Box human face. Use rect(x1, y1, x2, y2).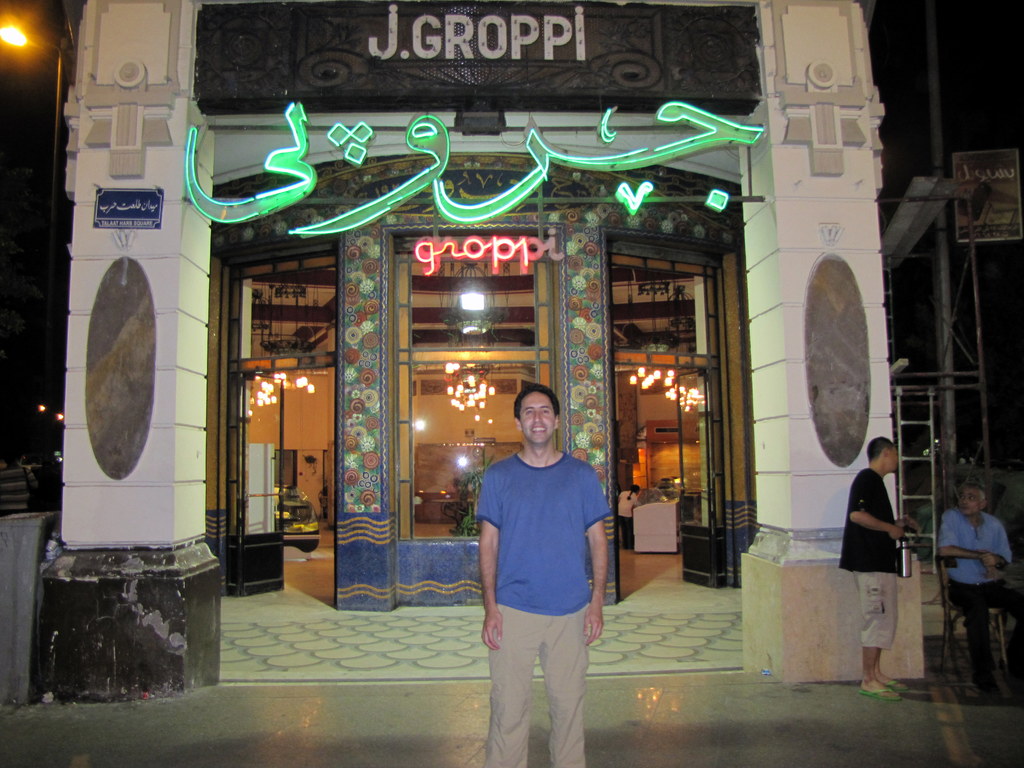
rect(885, 444, 900, 475).
